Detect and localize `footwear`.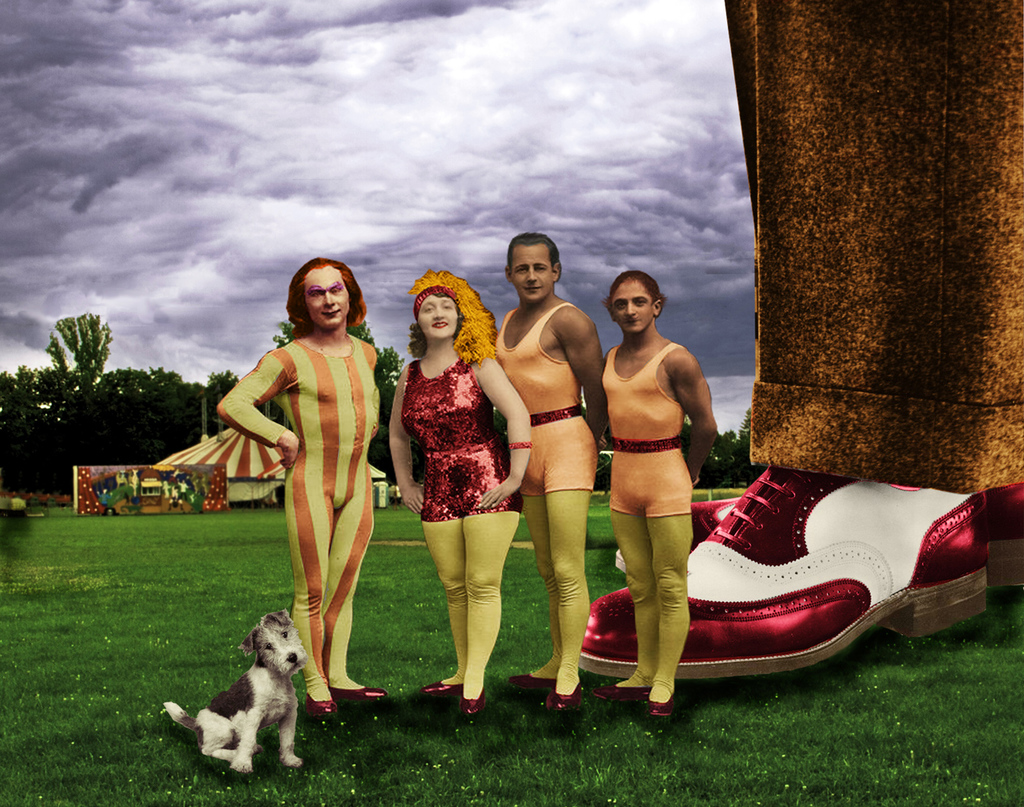
Localized at box(548, 677, 586, 733).
